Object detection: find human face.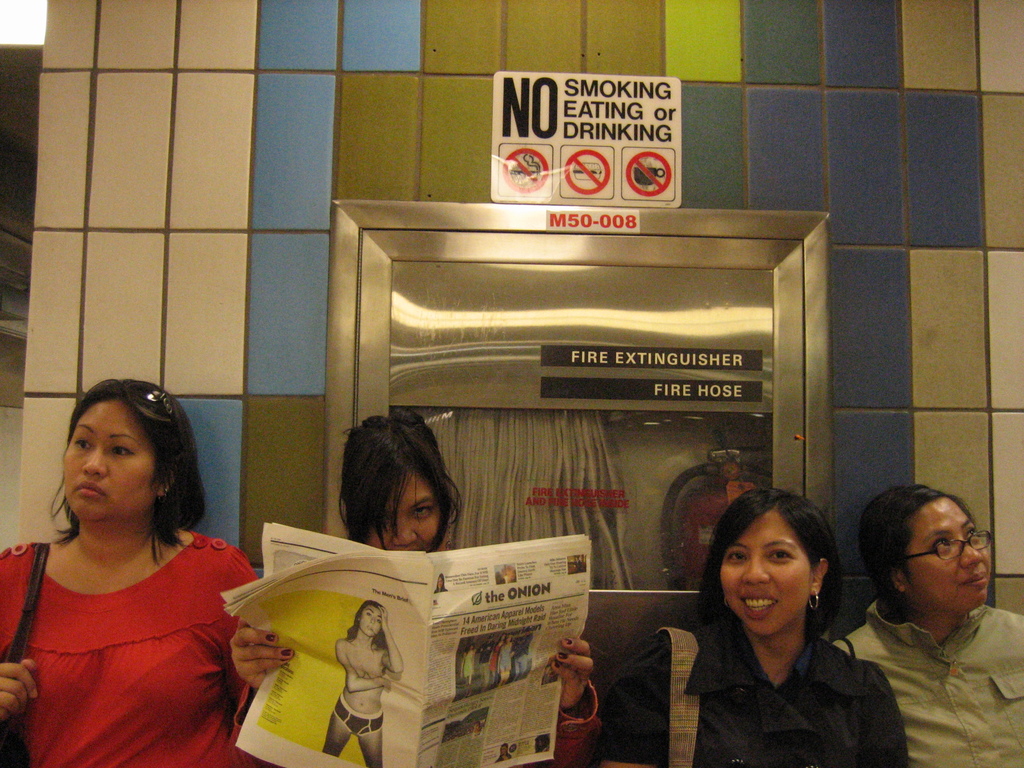
l=361, t=609, r=382, b=633.
